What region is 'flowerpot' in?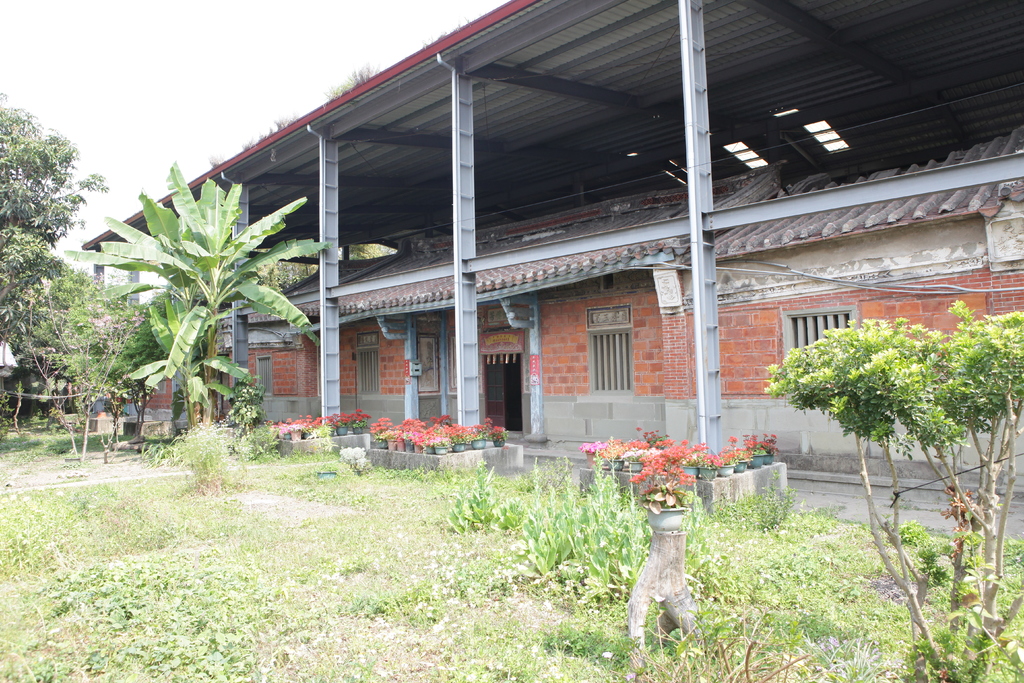
{"x1": 291, "y1": 427, "x2": 303, "y2": 441}.
